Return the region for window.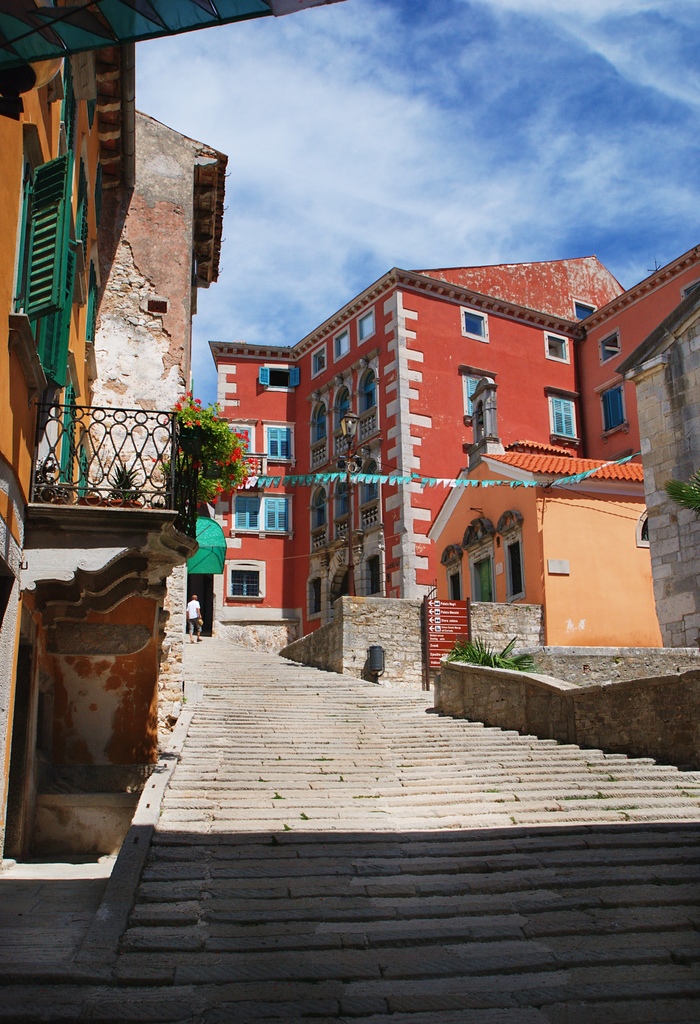
BBox(262, 500, 290, 529).
